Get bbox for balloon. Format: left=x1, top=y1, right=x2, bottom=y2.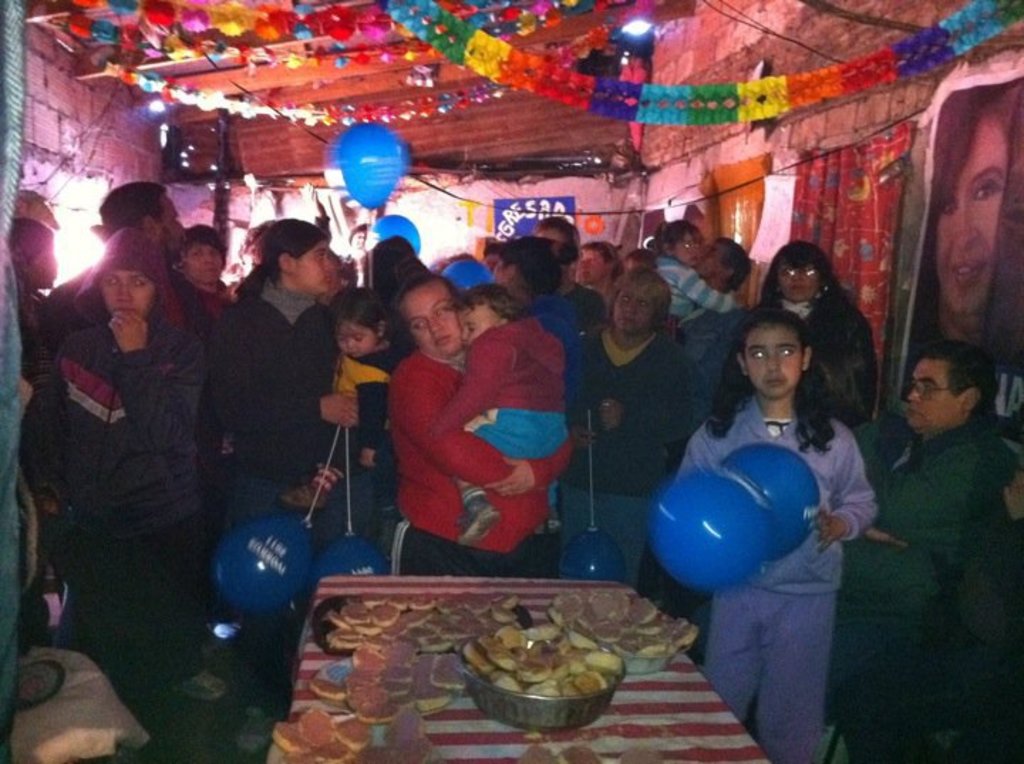
left=324, top=121, right=404, bottom=212.
